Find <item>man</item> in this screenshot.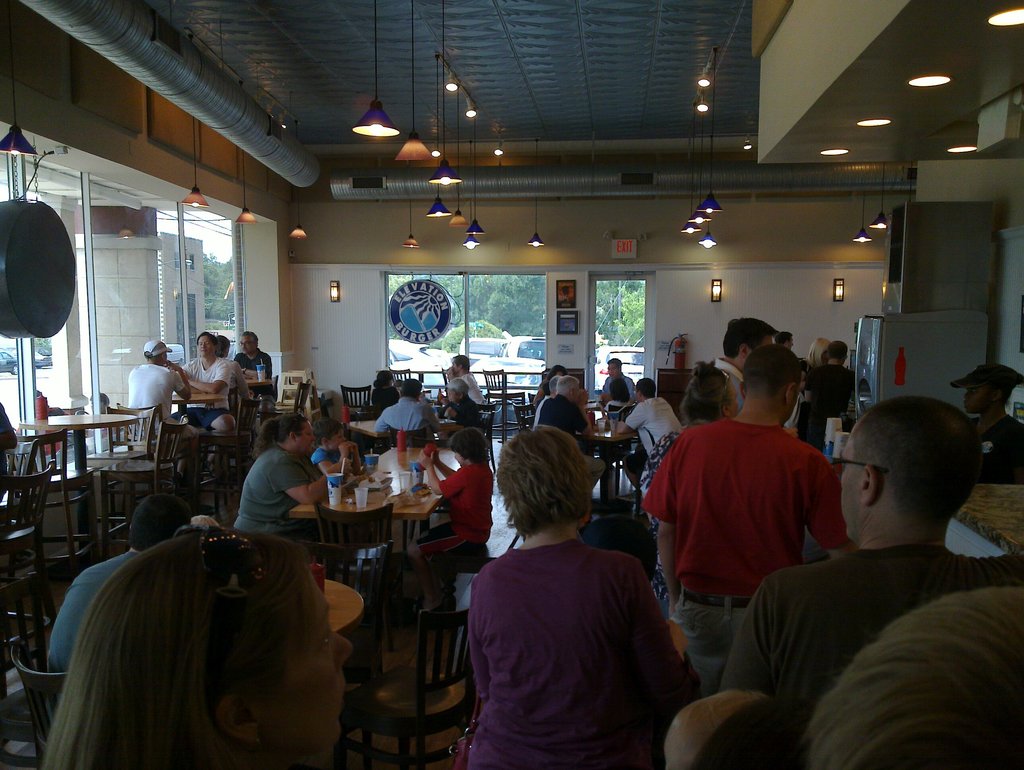
The bounding box for <item>man</item> is 713, 316, 777, 417.
